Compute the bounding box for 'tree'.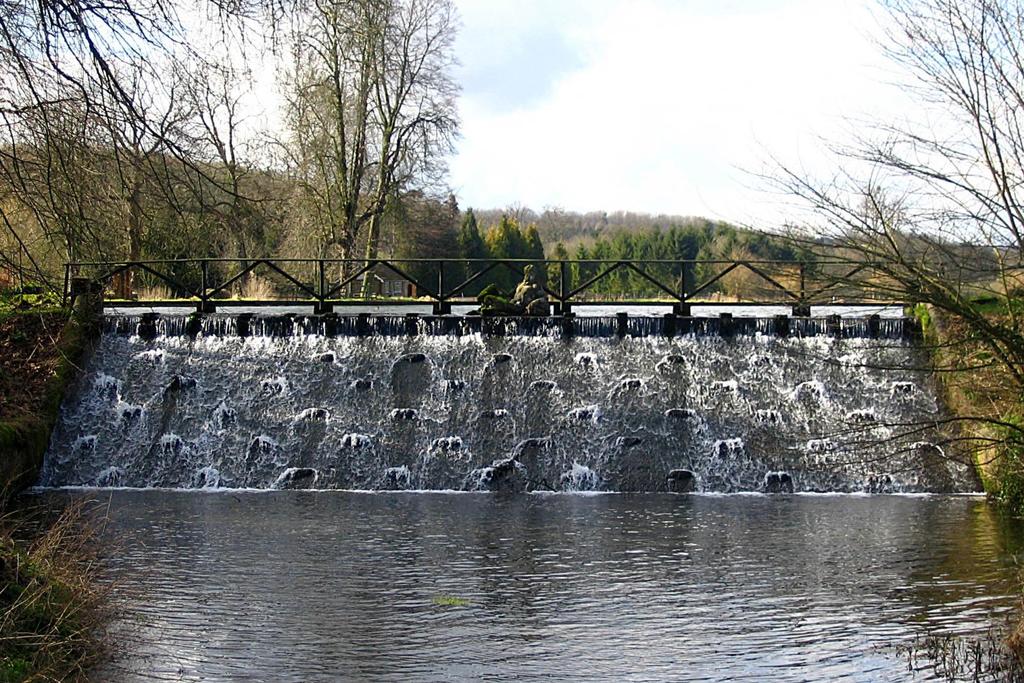
[238, 23, 461, 293].
